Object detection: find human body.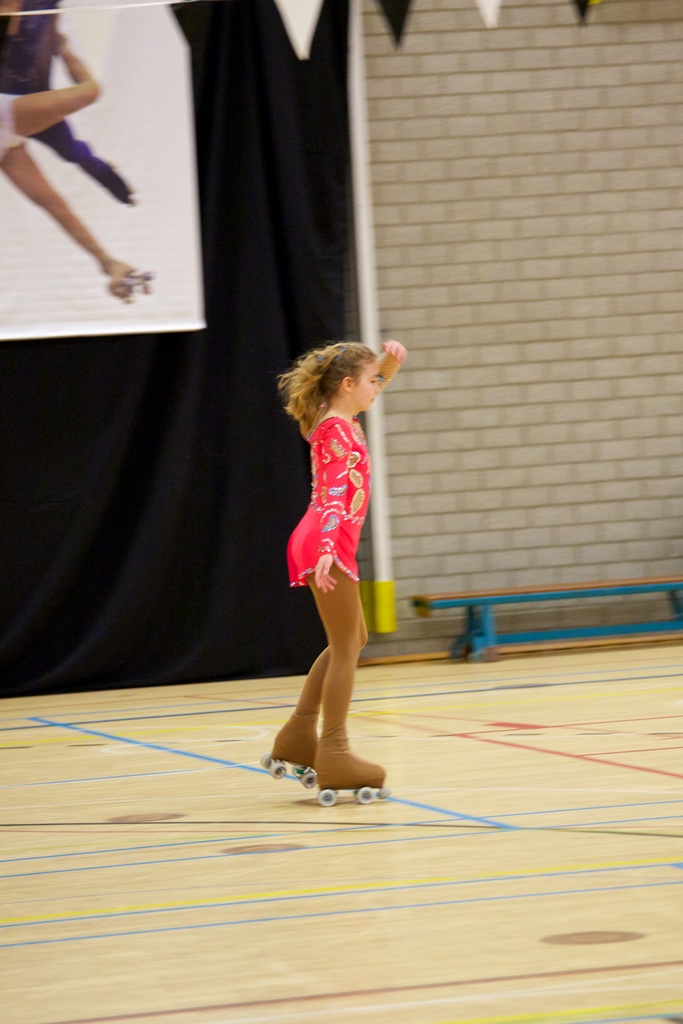
[x1=260, y1=300, x2=417, y2=796].
